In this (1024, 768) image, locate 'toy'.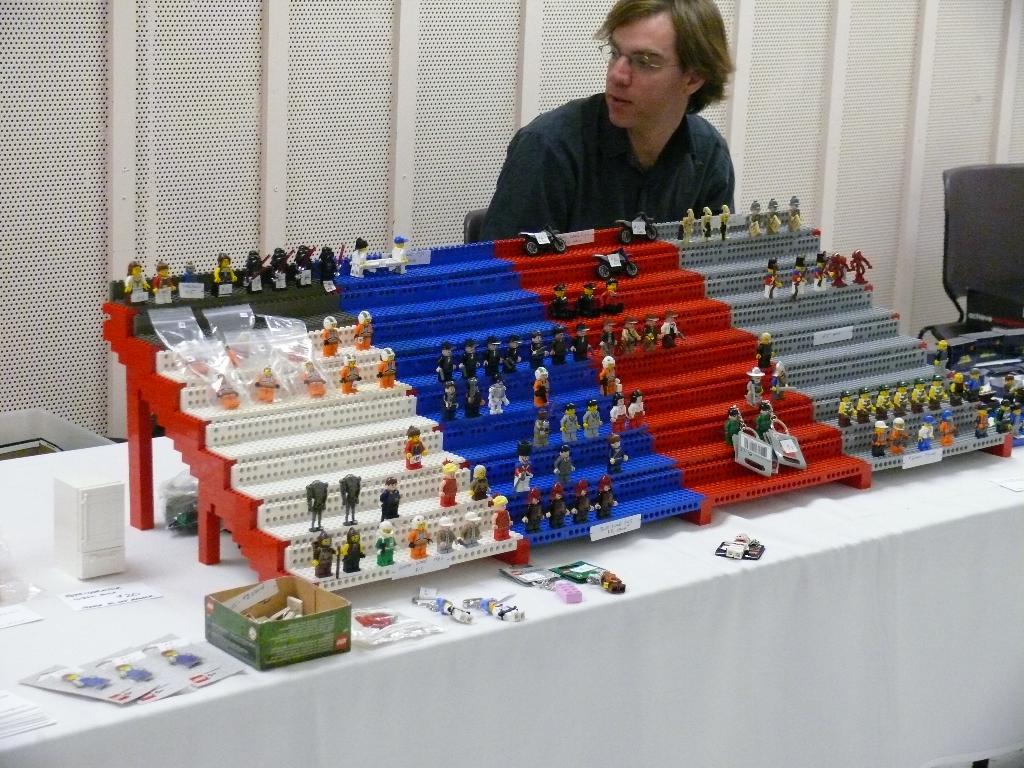
Bounding box: locate(562, 403, 582, 438).
